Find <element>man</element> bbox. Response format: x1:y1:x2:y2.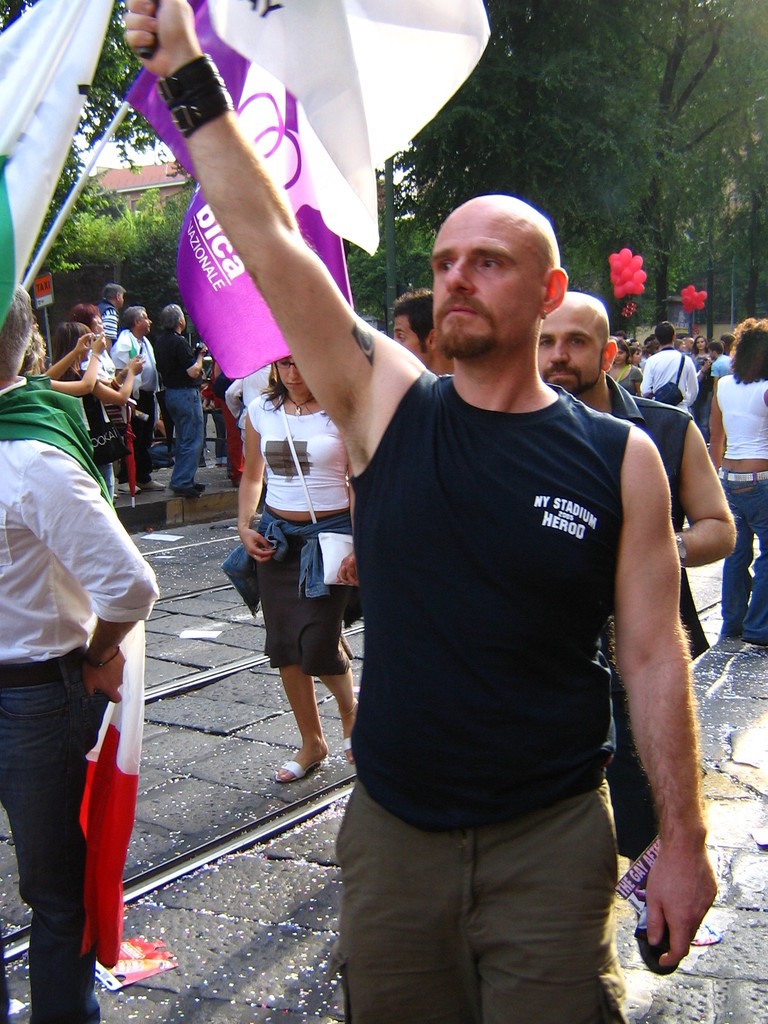
95:283:127:340.
